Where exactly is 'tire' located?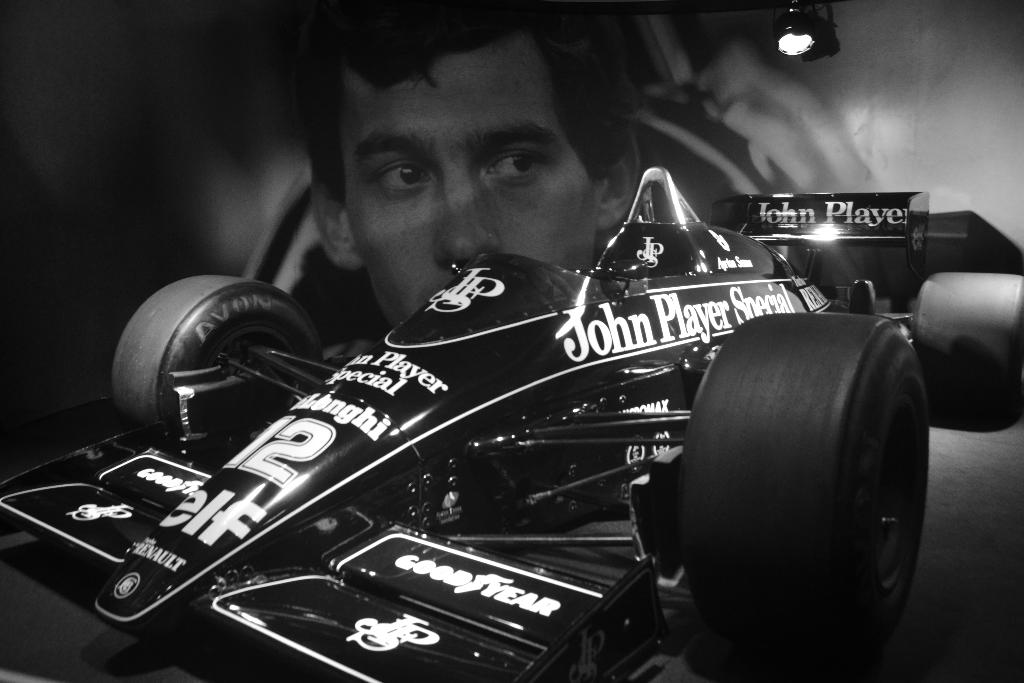
Its bounding box is region(917, 274, 1023, 433).
